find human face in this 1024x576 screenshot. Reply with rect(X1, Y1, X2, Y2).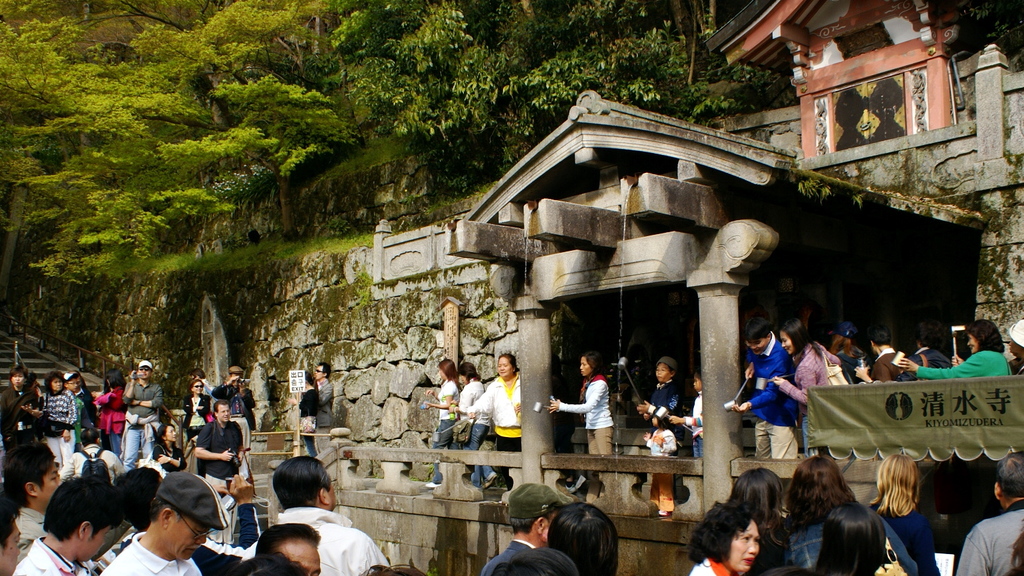
rect(730, 525, 759, 570).
